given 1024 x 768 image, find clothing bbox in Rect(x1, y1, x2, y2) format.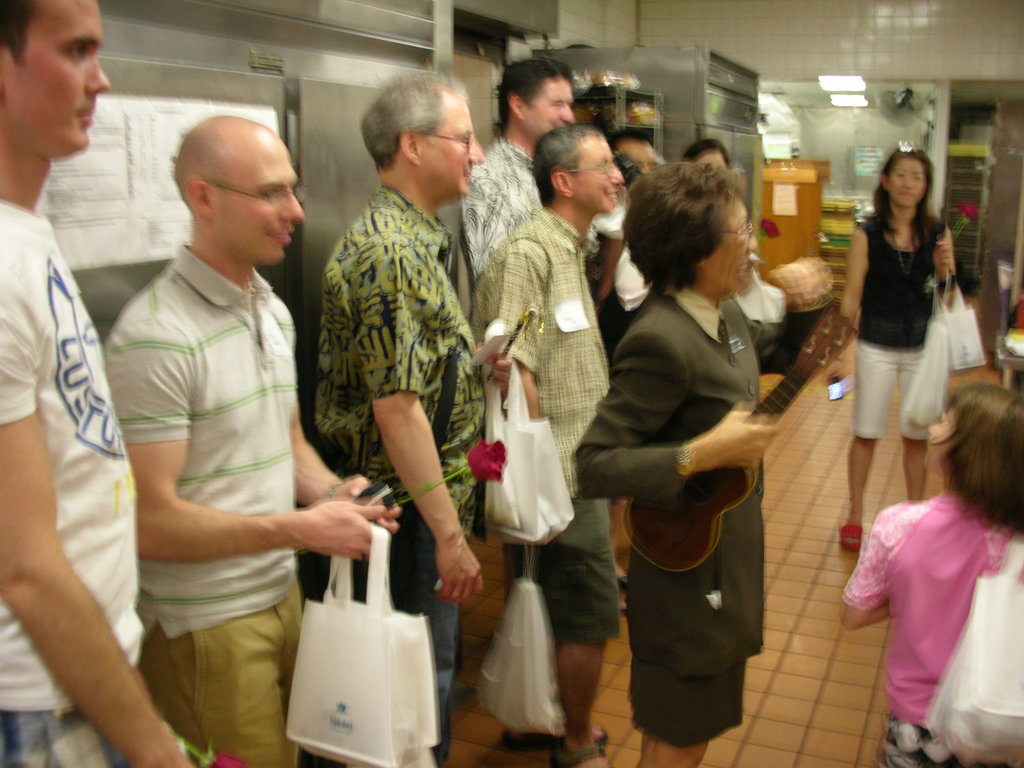
Rect(837, 487, 1023, 765).
